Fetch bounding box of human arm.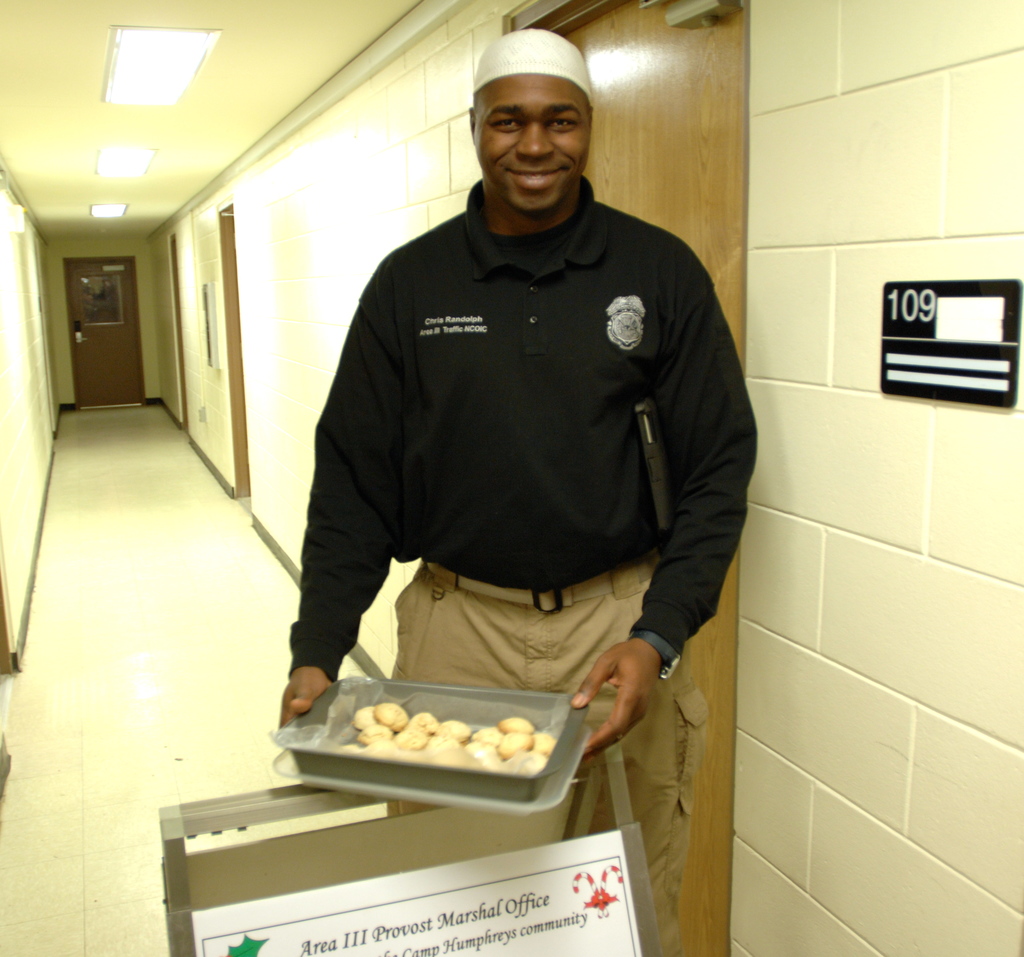
Bbox: (left=568, top=222, right=756, bottom=755).
